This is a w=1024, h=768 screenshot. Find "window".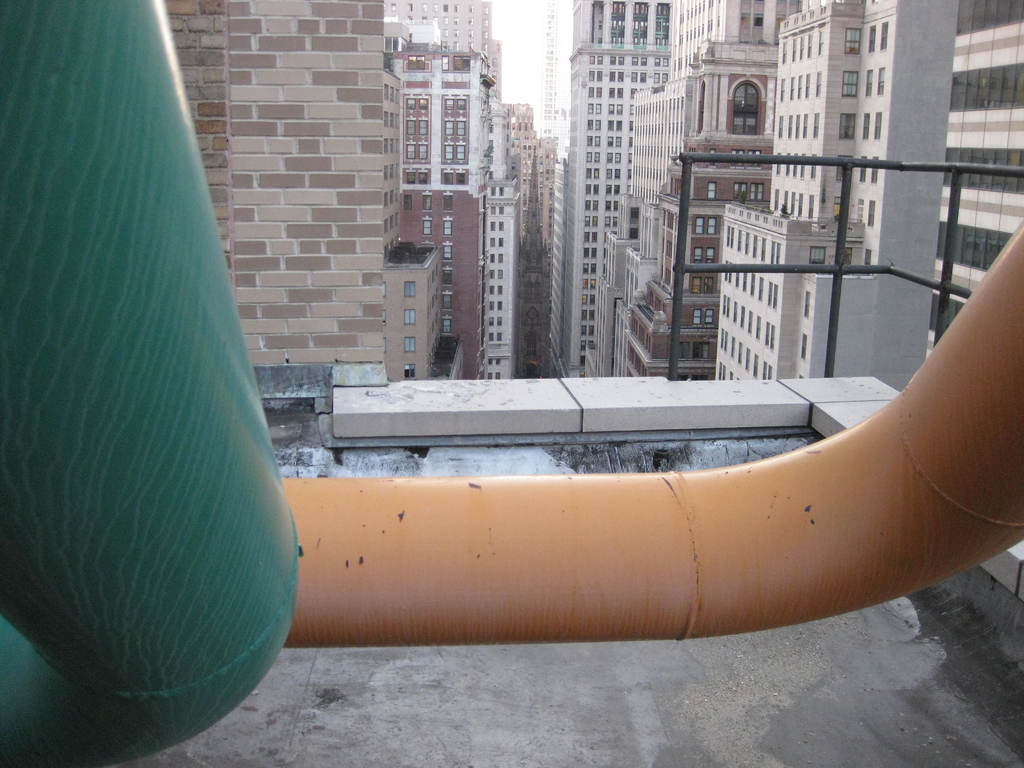
Bounding box: <bbox>444, 196, 454, 212</bbox>.
